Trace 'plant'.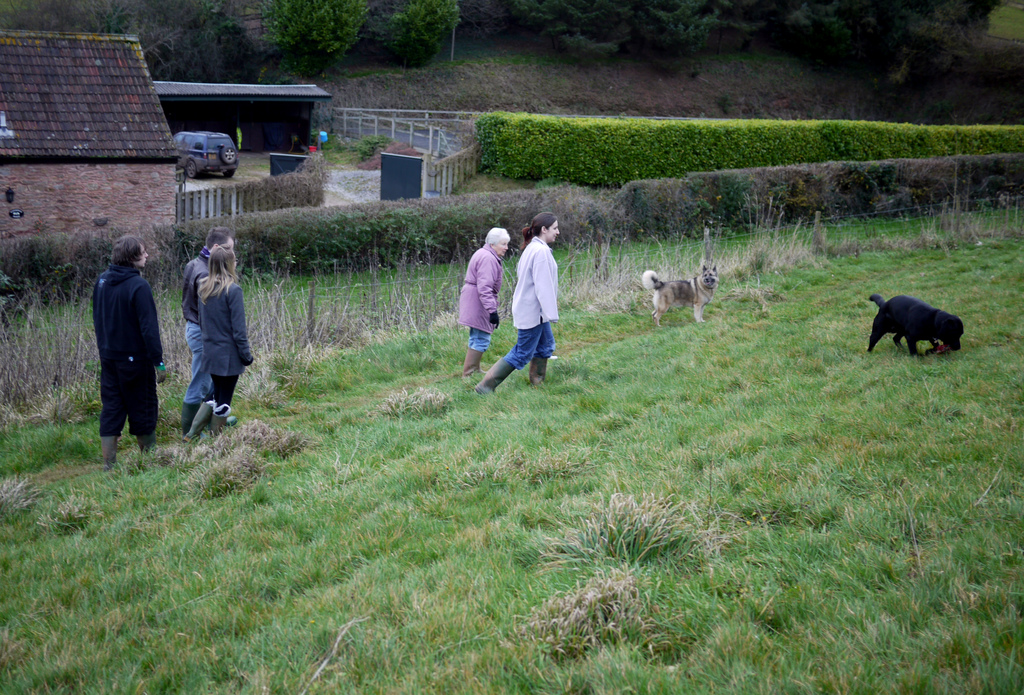
Traced to region(510, 0, 728, 57).
